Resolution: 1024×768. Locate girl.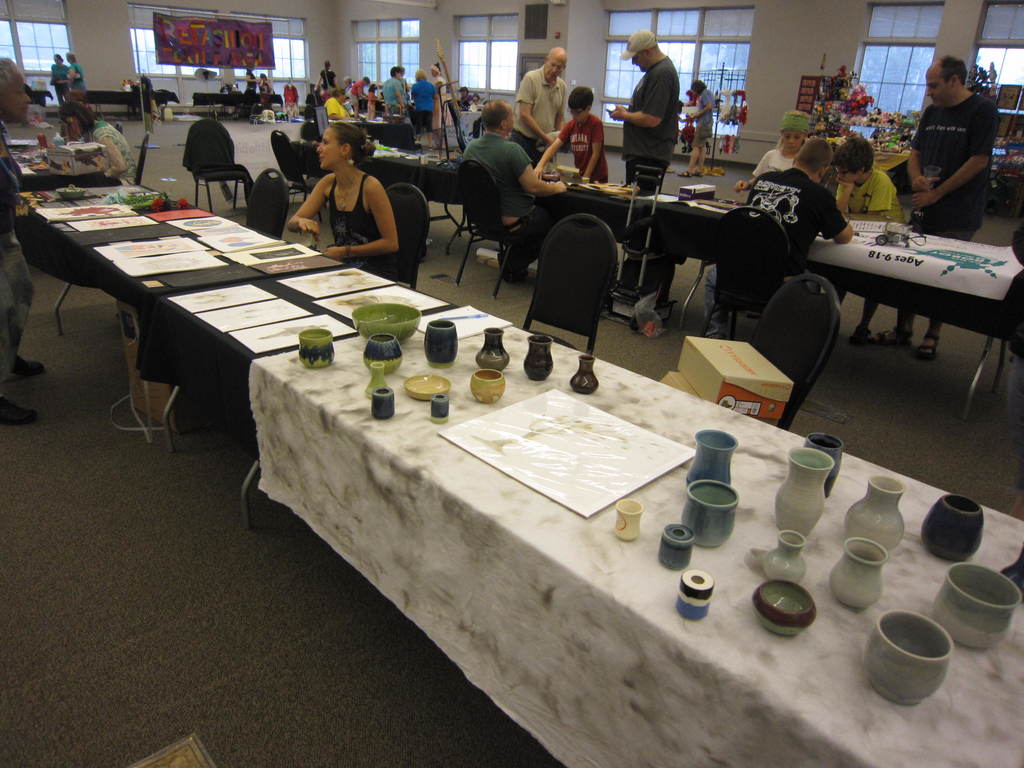
{"x1": 286, "y1": 121, "x2": 400, "y2": 271}.
